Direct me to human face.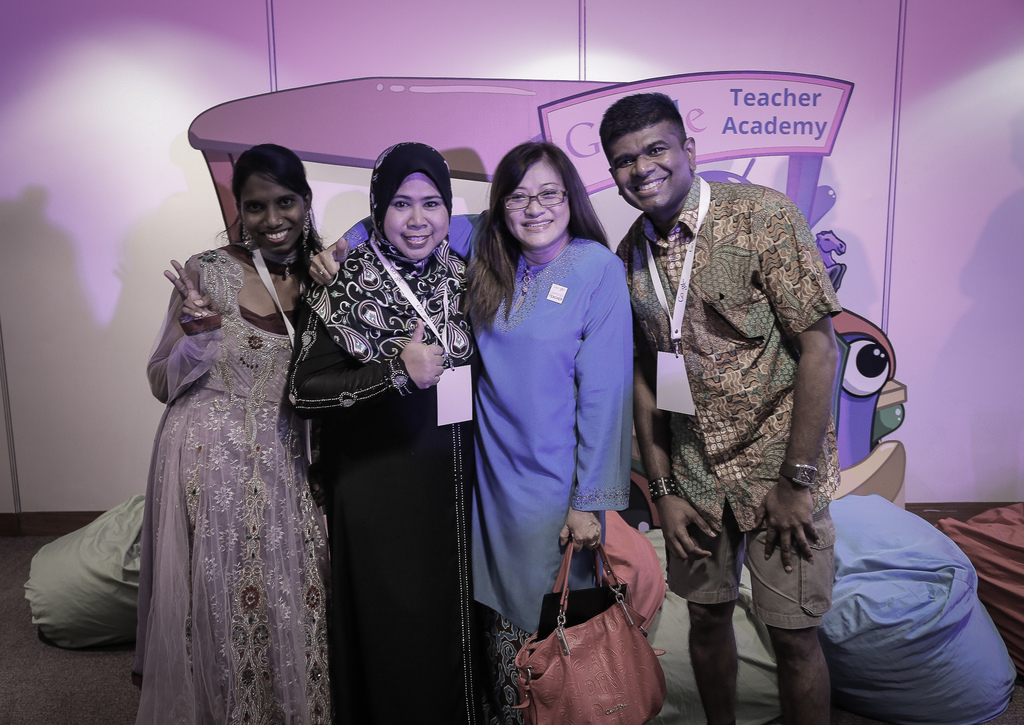
Direction: crop(610, 130, 692, 207).
